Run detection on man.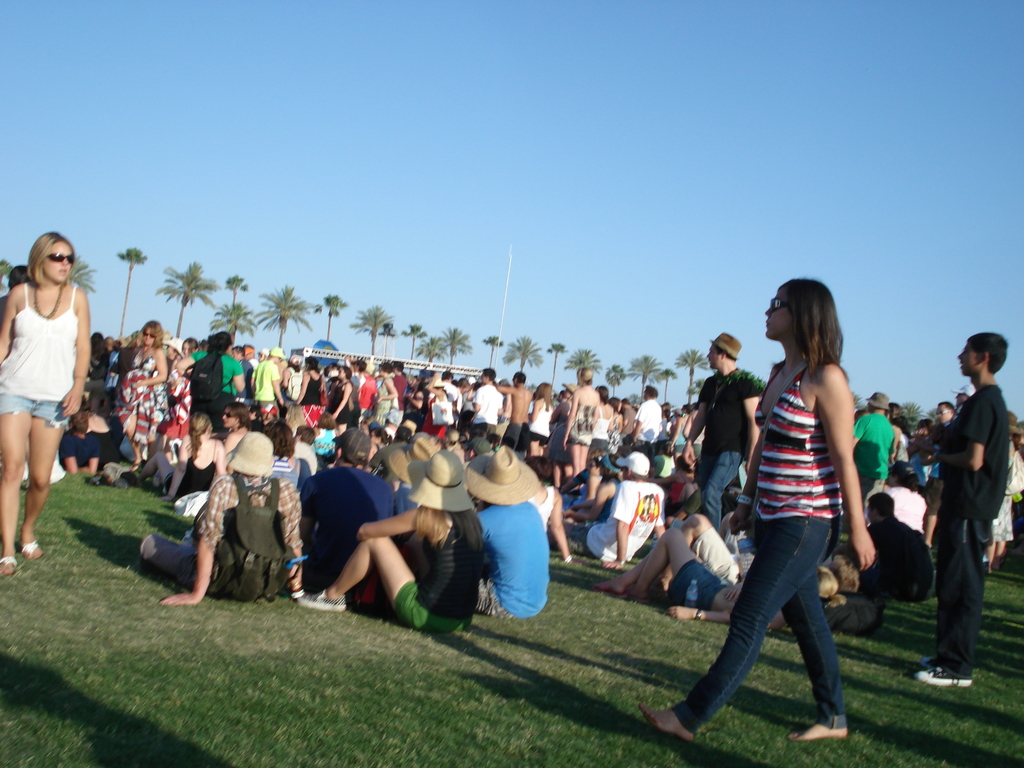
Result: 689/335/756/544.
